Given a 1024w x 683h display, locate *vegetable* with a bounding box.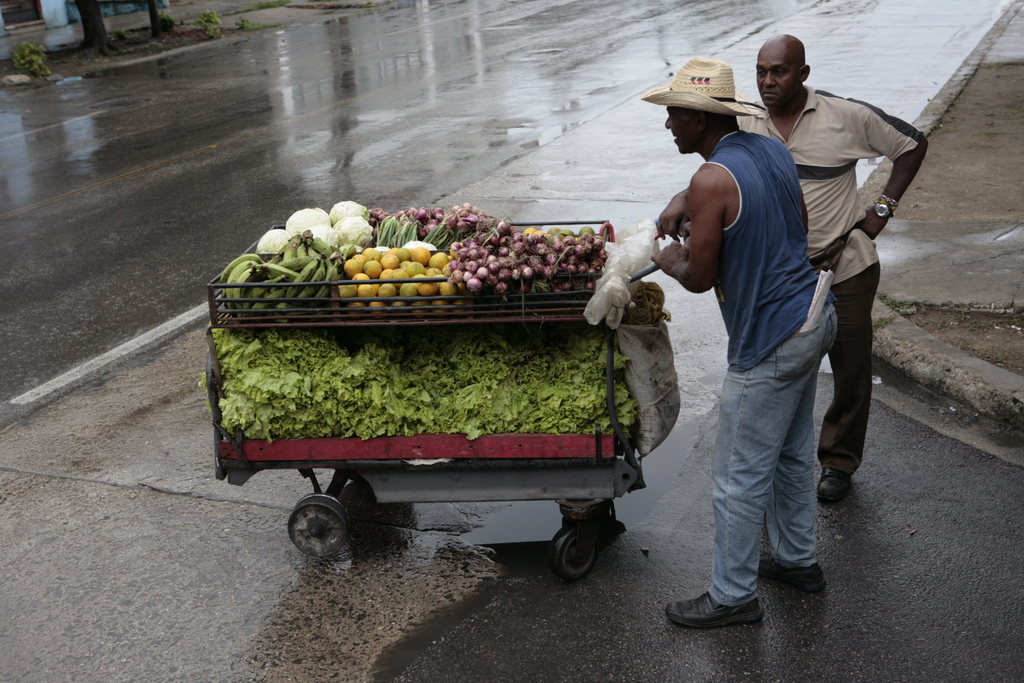
Located: 285:207:334:235.
